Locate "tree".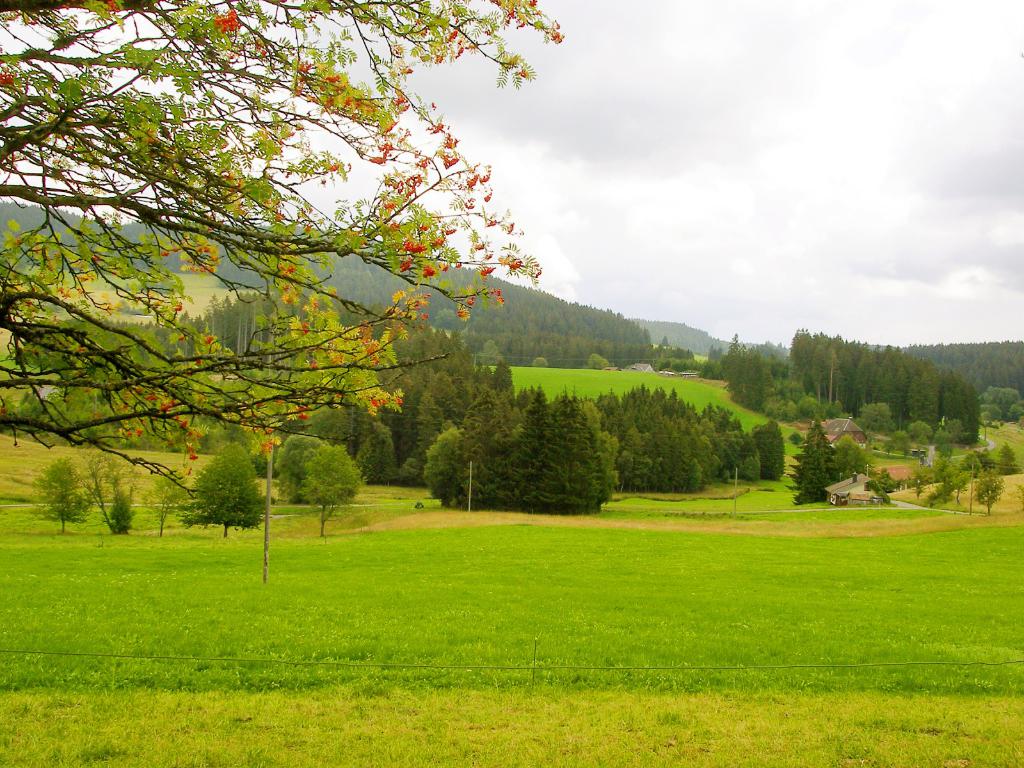
Bounding box: pyautogui.locateOnScreen(297, 442, 366, 537).
